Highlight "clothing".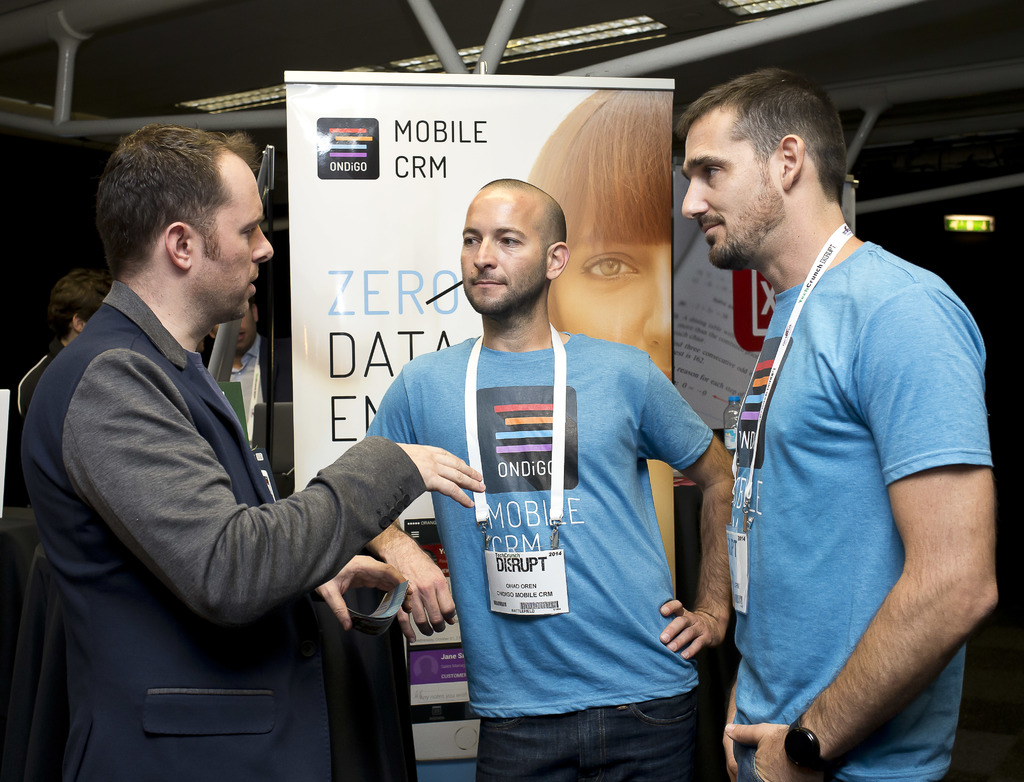
Highlighted region: region(360, 335, 716, 781).
